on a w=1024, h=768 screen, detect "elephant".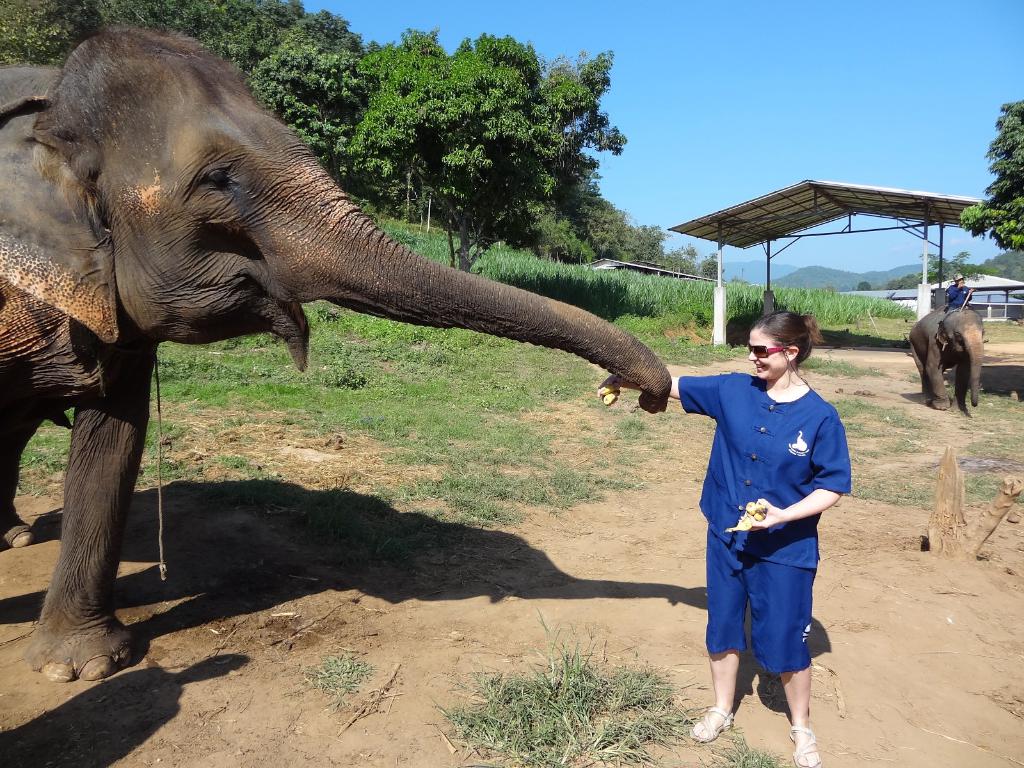
bbox=(0, 24, 669, 684).
